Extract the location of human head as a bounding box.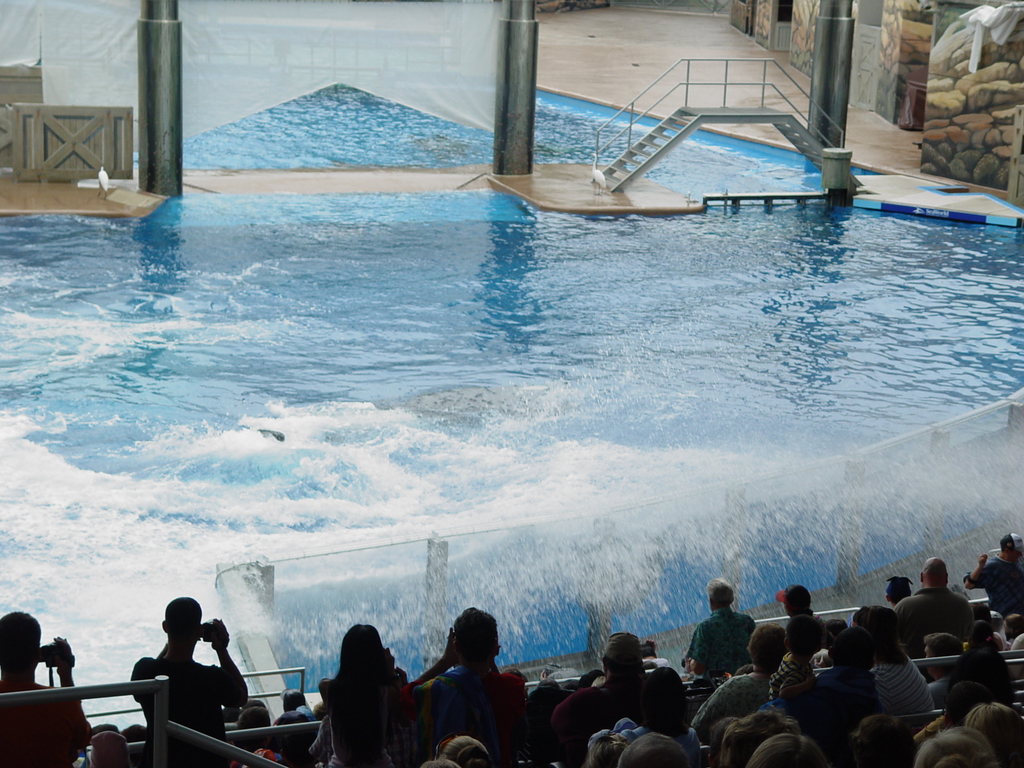
163 593 202 643.
